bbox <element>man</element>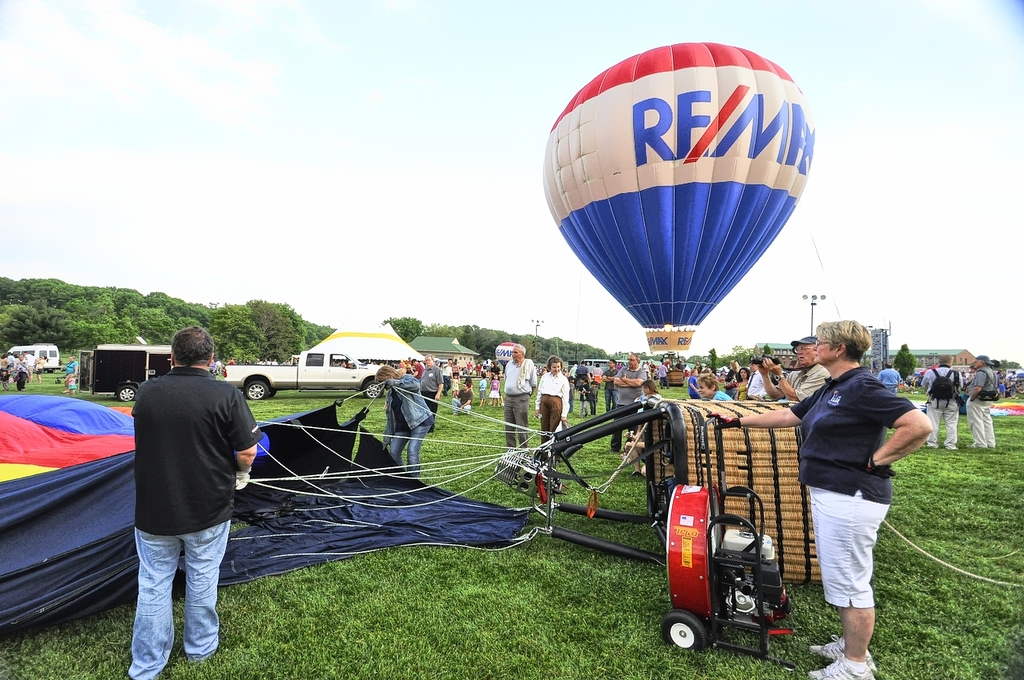
x1=965, y1=354, x2=999, y2=448
